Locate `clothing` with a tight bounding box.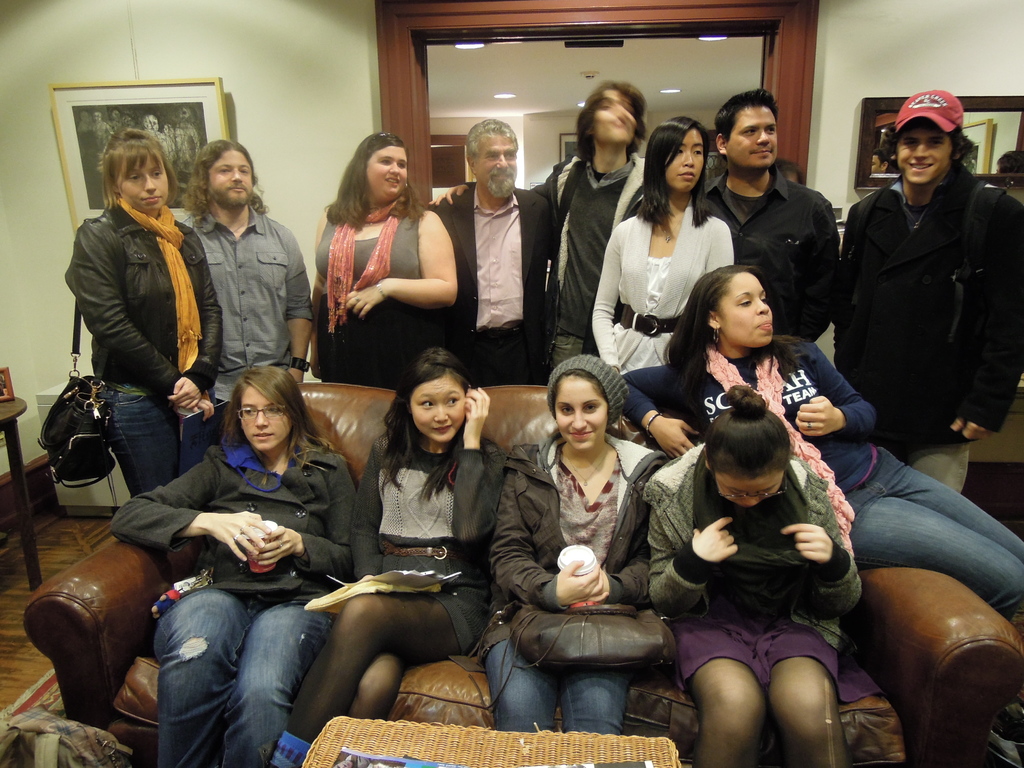
l=692, t=165, r=840, b=341.
